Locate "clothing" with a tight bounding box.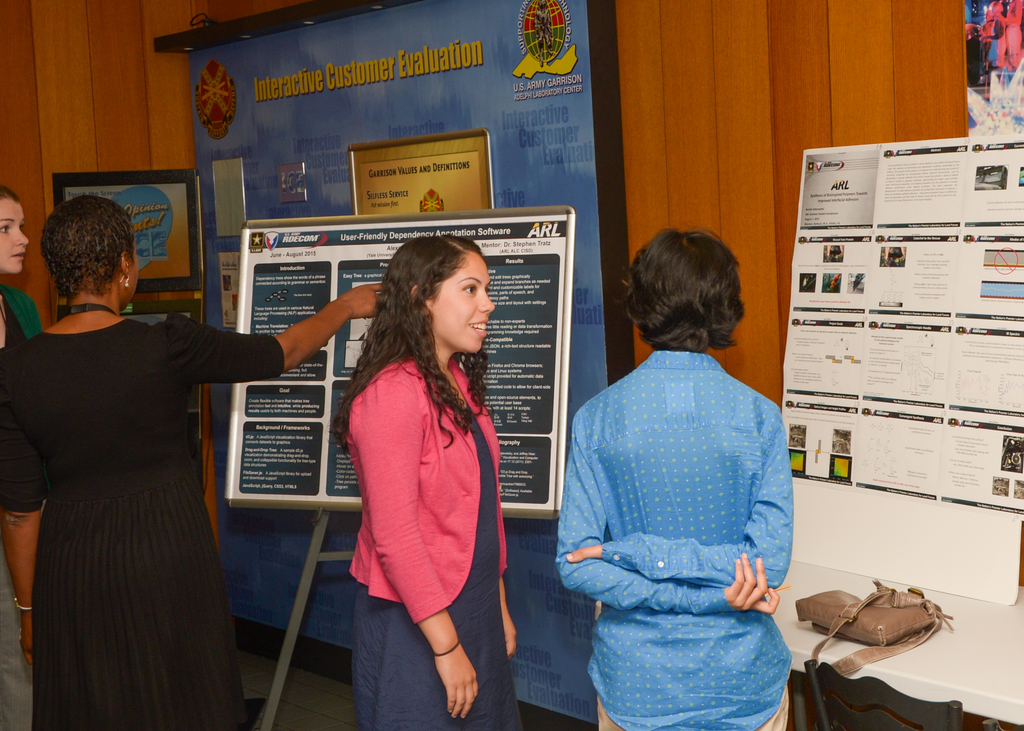
3,321,280,719.
